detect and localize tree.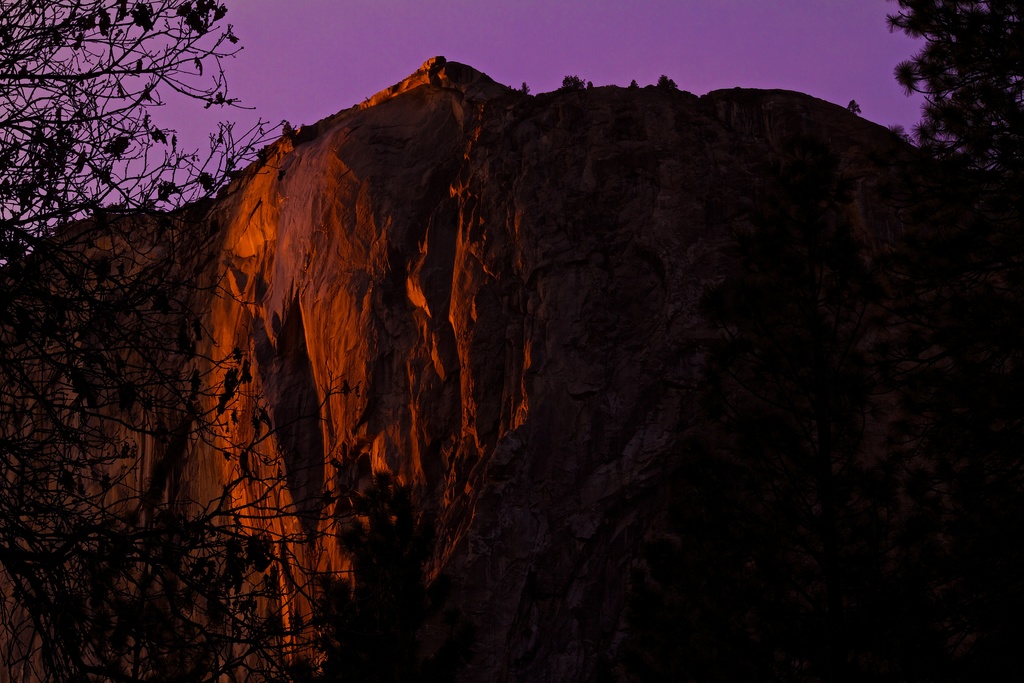
Localized at <box>653,76,678,89</box>.
